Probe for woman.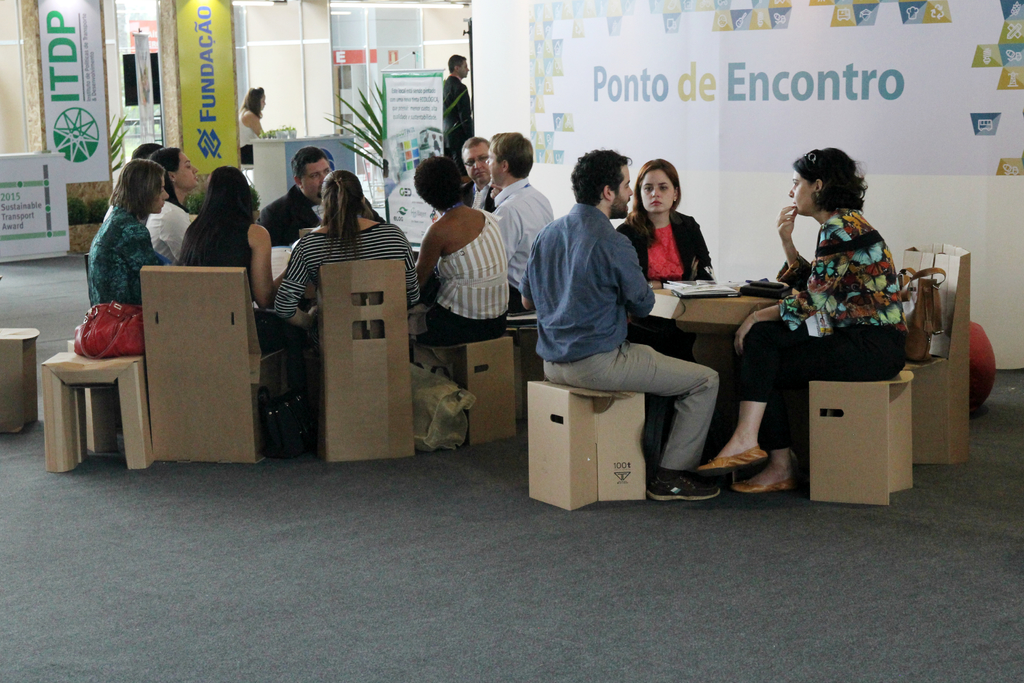
Probe result: bbox(178, 162, 309, 353).
